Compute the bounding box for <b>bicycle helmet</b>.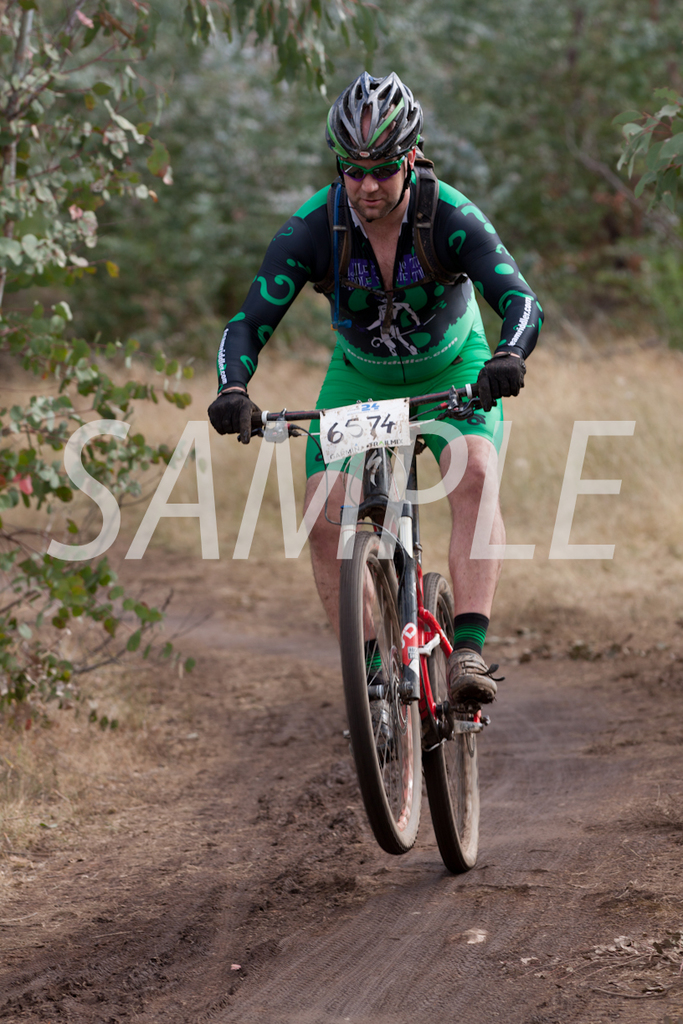
330,66,422,170.
